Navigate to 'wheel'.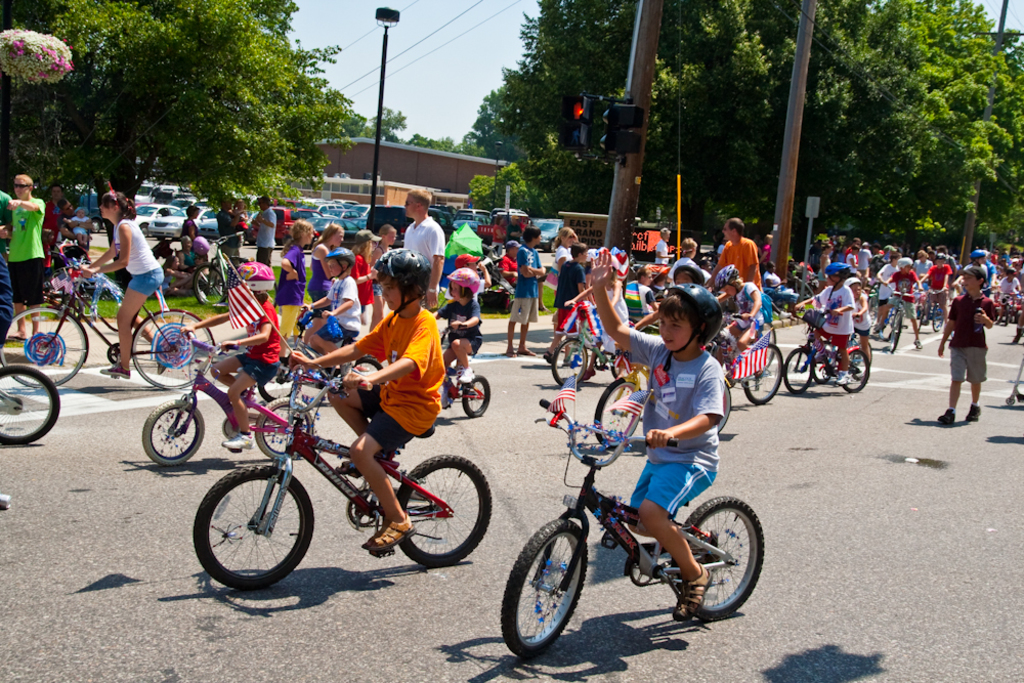
Navigation target: 132, 304, 217, 389.
